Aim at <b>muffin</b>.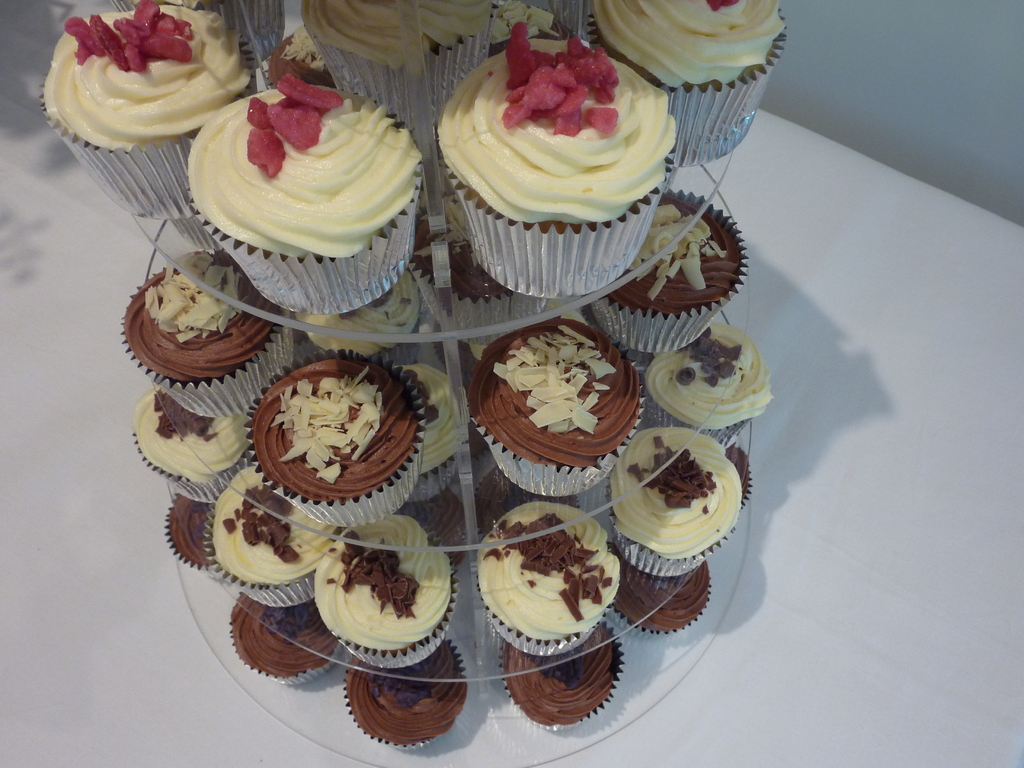
Aimed at crop(431, 39, 687, 306).
